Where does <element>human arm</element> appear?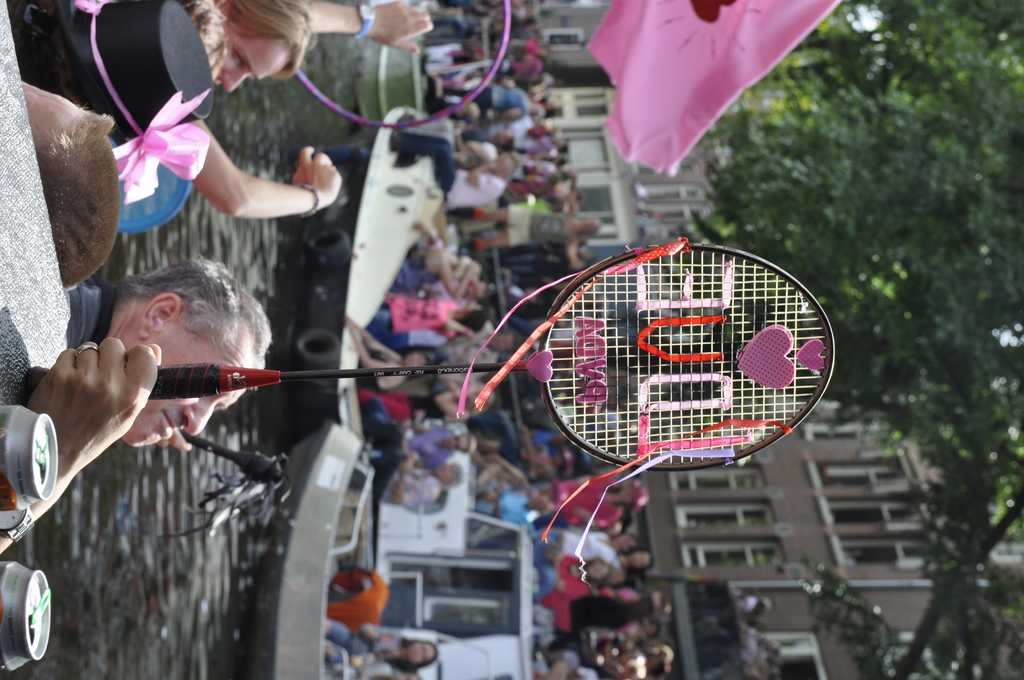
Appears at 310:0:435:49.
